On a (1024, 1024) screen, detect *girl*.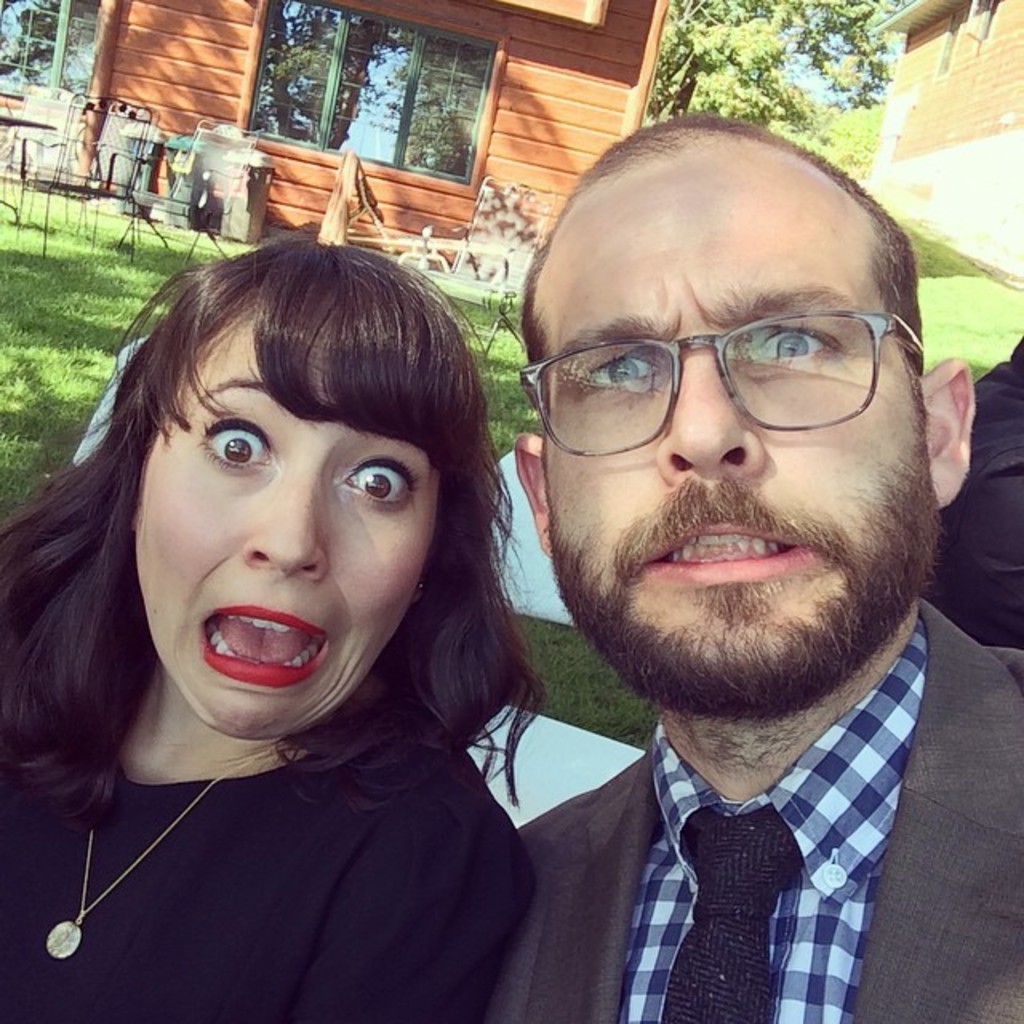
[left=0, top=240, right=542, bottom=1022].
